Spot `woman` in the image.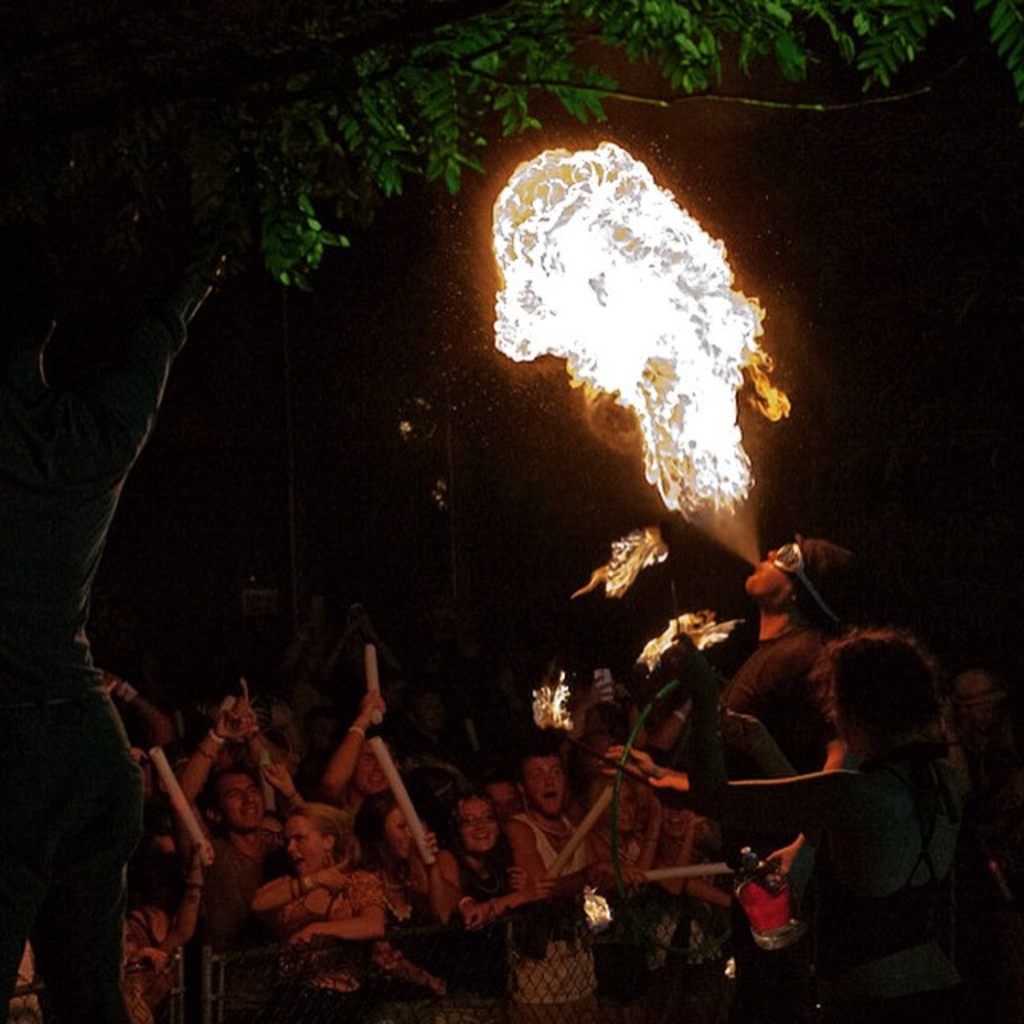
`woman` found at (246, 794, 384, 1022).
